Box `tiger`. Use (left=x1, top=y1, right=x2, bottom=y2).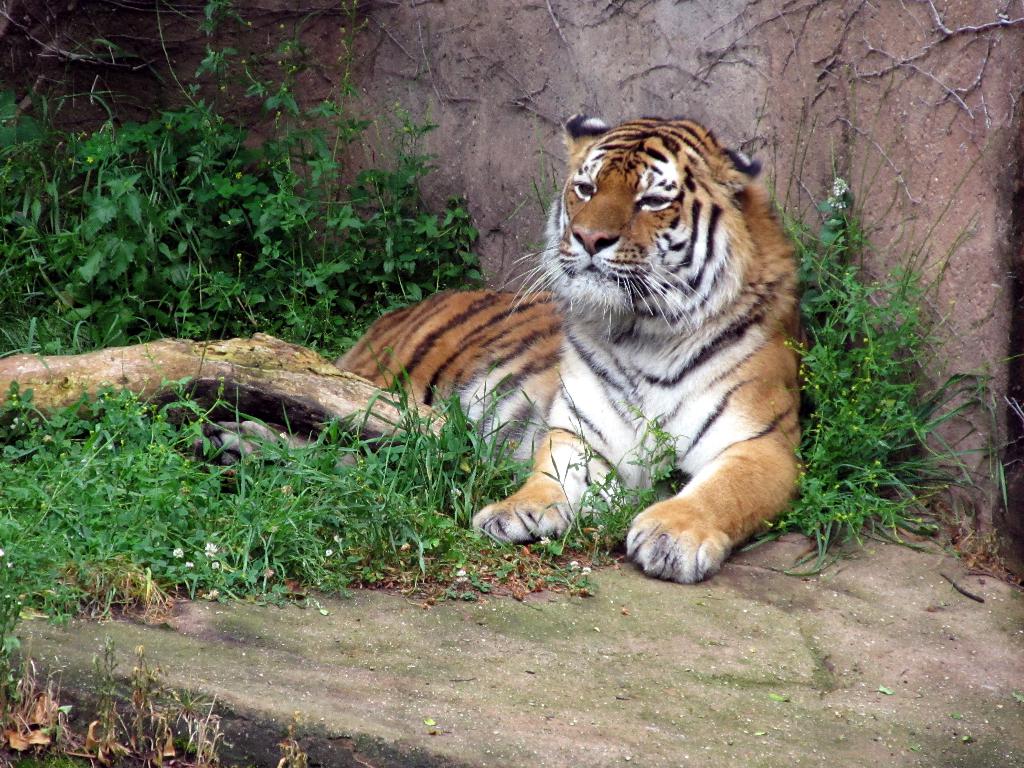
(left=200, top=114, right=803, bottom=585).
